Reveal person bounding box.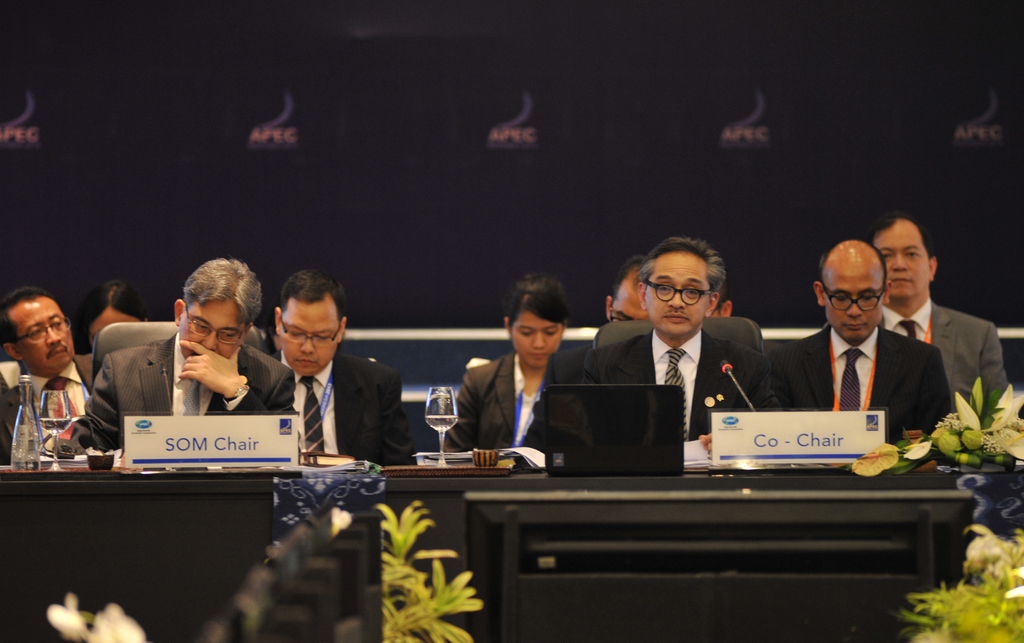
Revealed: select_region(863, 211, 1013, 427).
